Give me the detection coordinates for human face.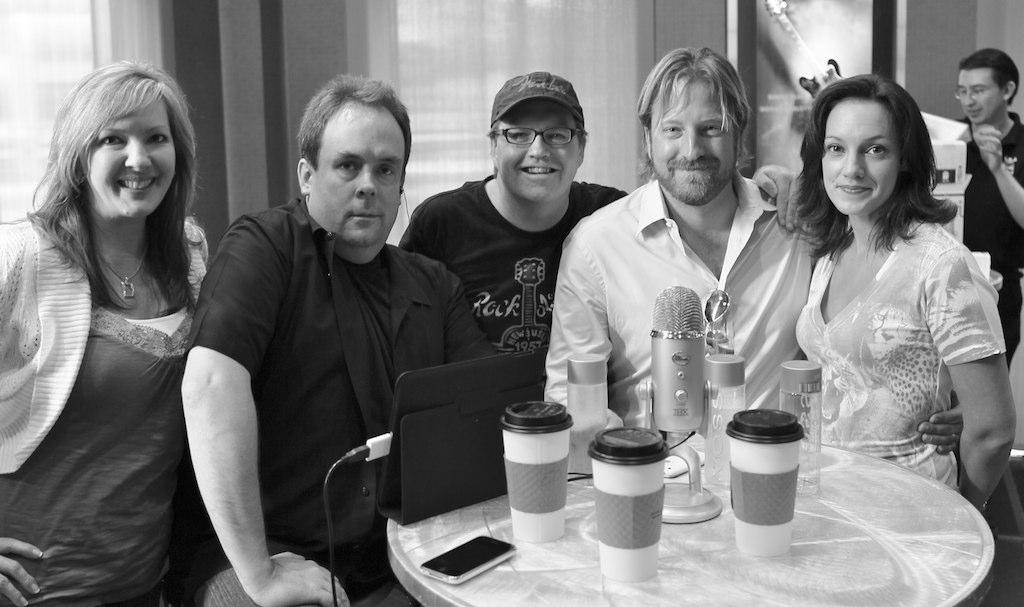
l=83, t=100, r=175, b=220.
